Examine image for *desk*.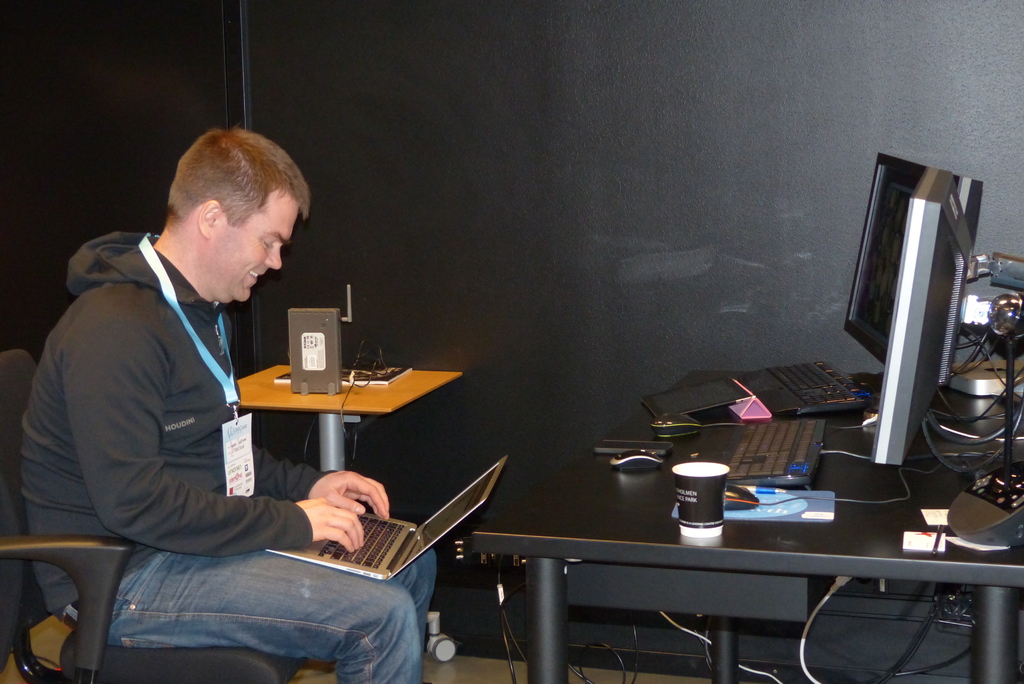
Examination result: rect(475, 419, 1023, 667).
